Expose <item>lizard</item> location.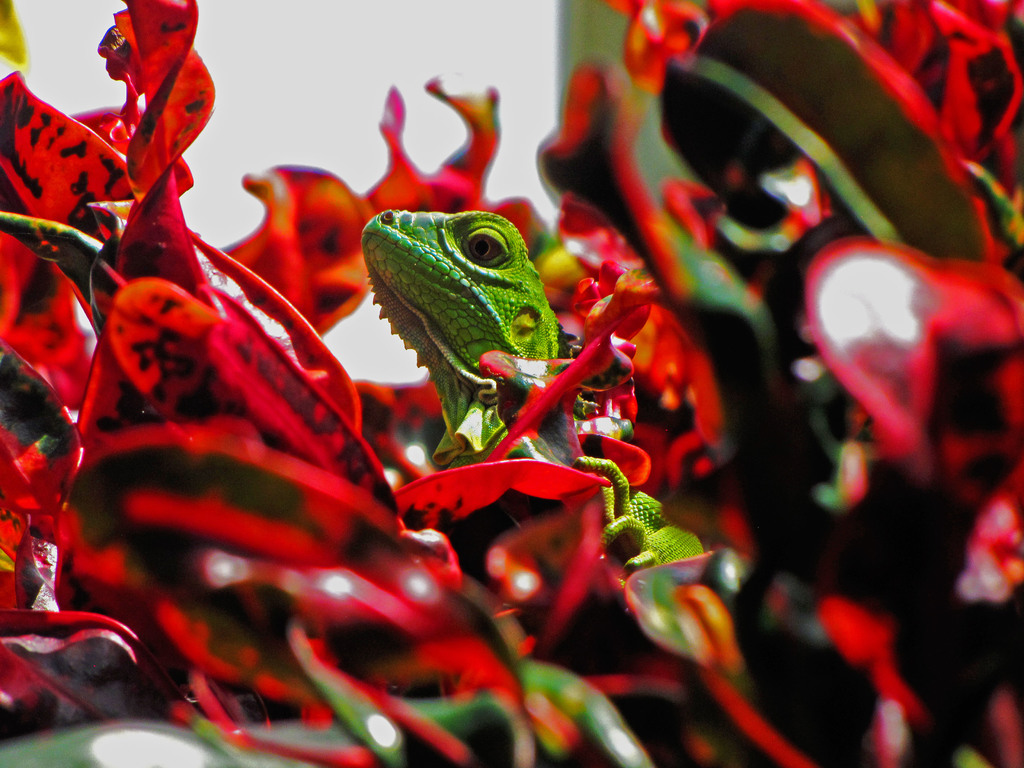
Exposed at crop(342, 202, 652, 541).
